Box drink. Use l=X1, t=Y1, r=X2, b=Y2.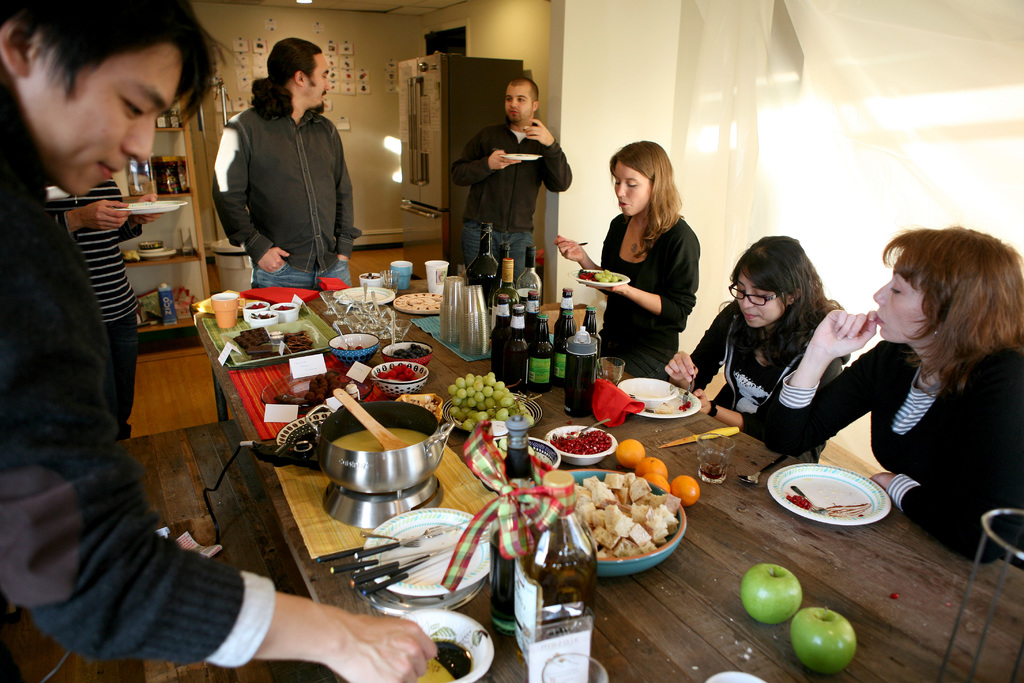
l=483, t=541, r=538, b=638.
